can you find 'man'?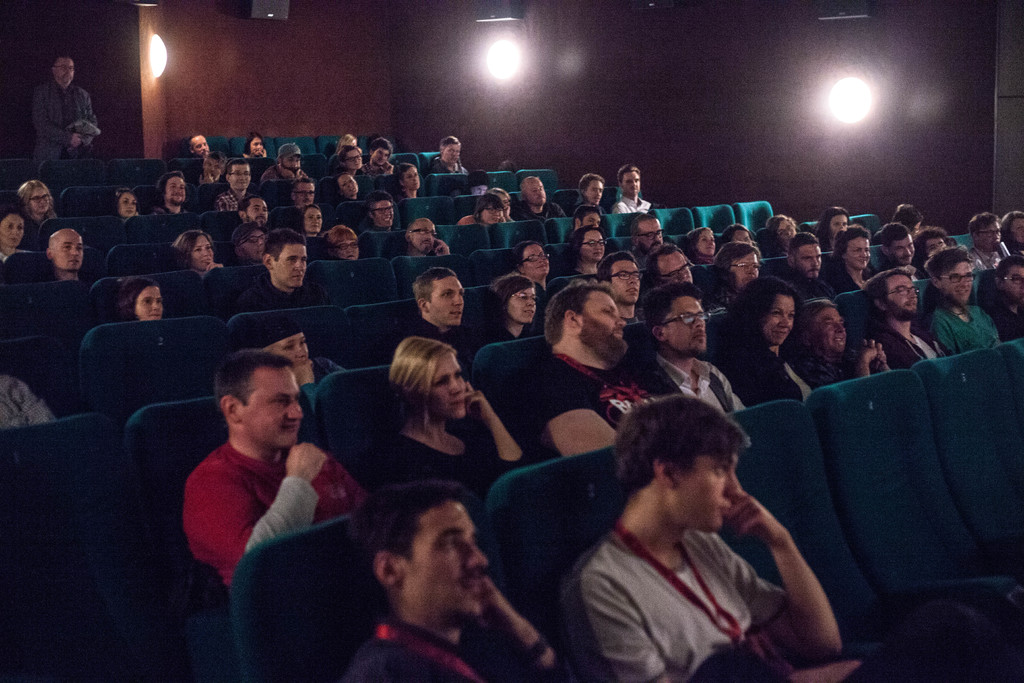
Yes, bounding box: pyautogui.locateOnScreen(781, 232, 836, 298).
